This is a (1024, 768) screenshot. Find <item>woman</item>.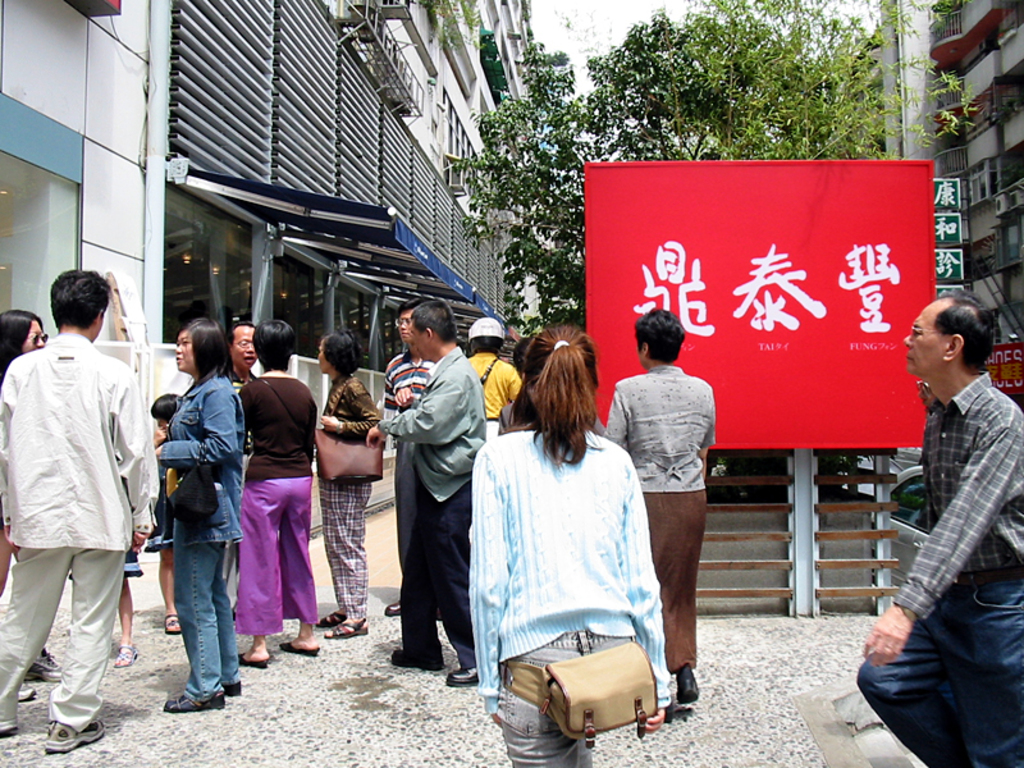
Bounding box: 310:315:385:636.
